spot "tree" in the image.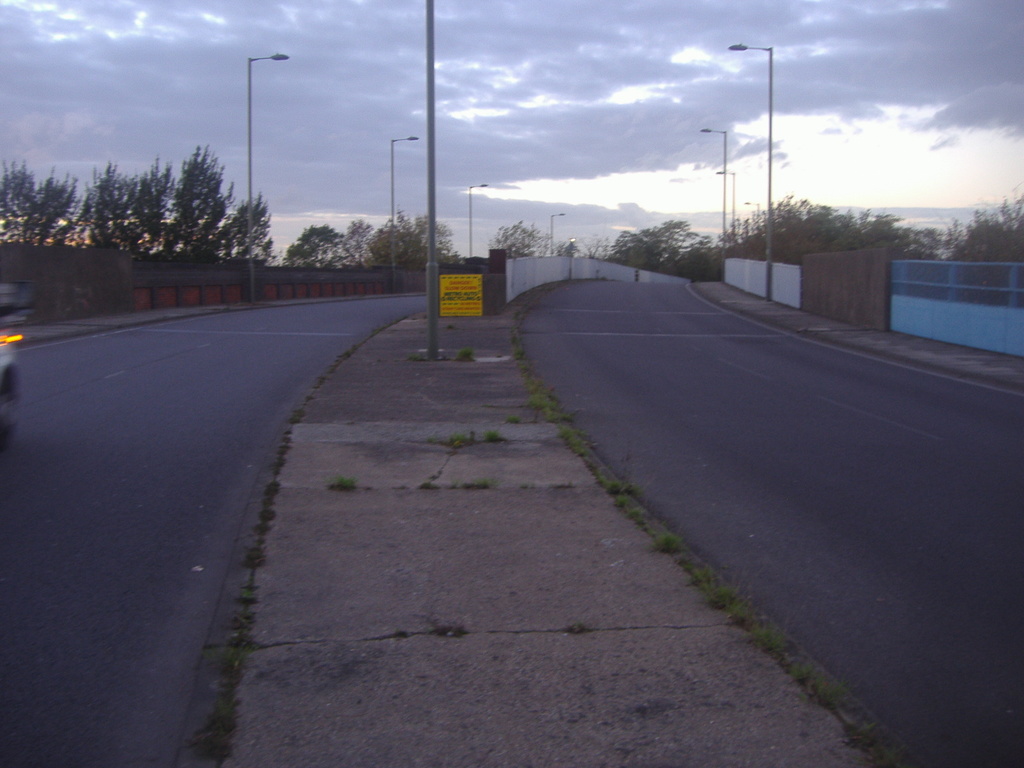
"tree" found at bbox(282, 225, 361, 269).
